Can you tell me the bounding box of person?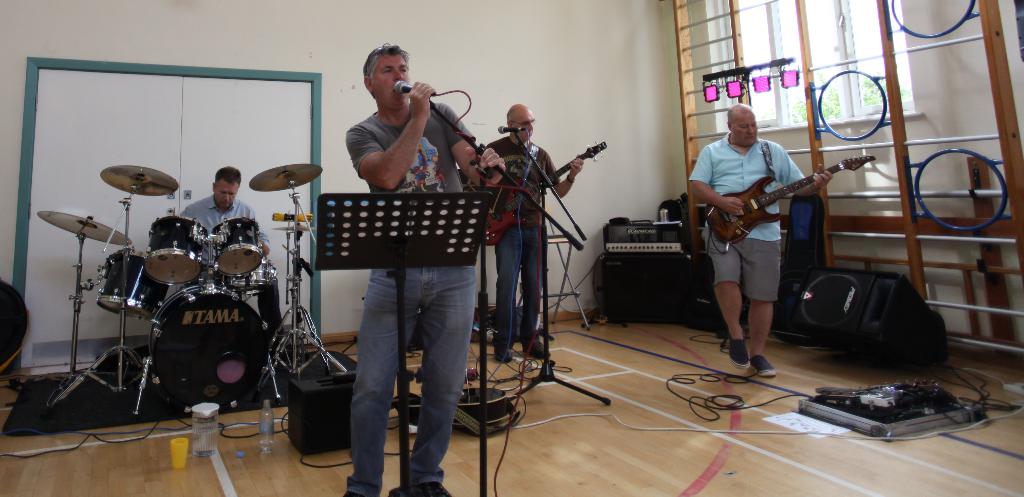
(166, 170, 284, 346).
